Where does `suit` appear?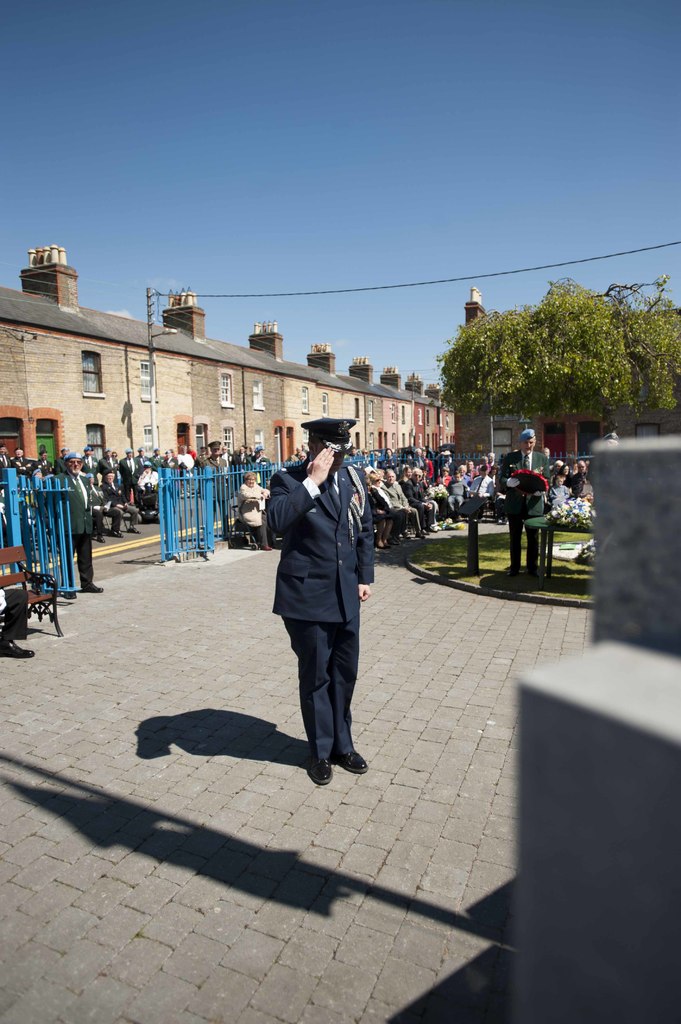
Appears at (x1=166, y1=456, x2=180, y2=484).
